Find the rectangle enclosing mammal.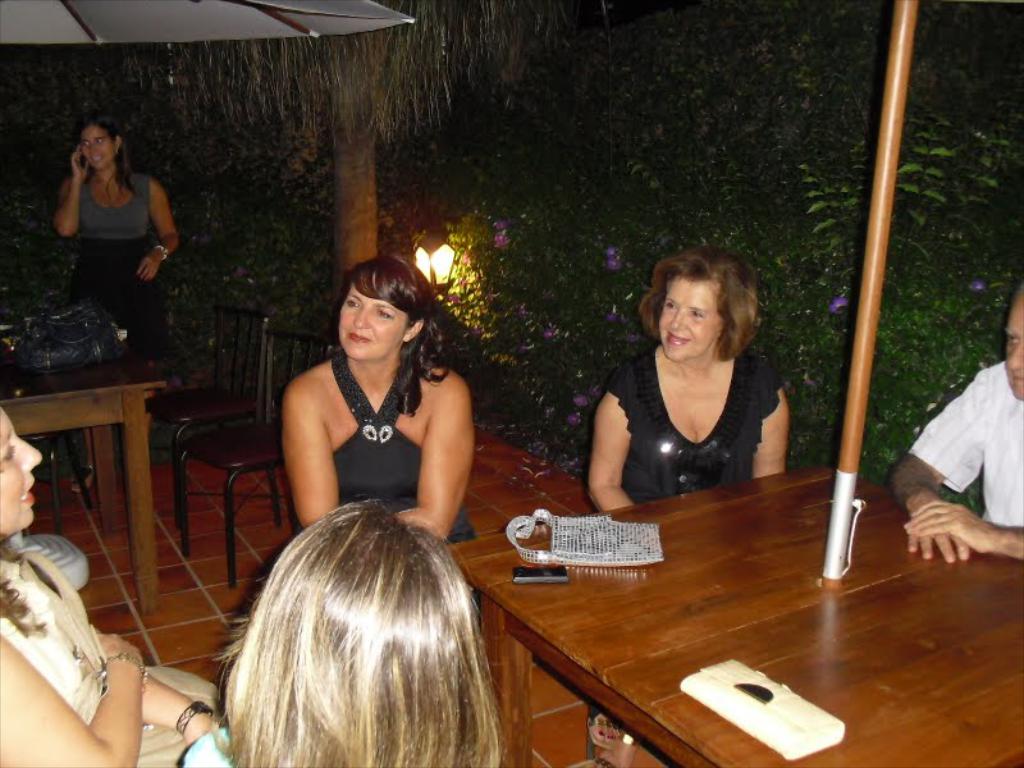
590 247 794 767.
